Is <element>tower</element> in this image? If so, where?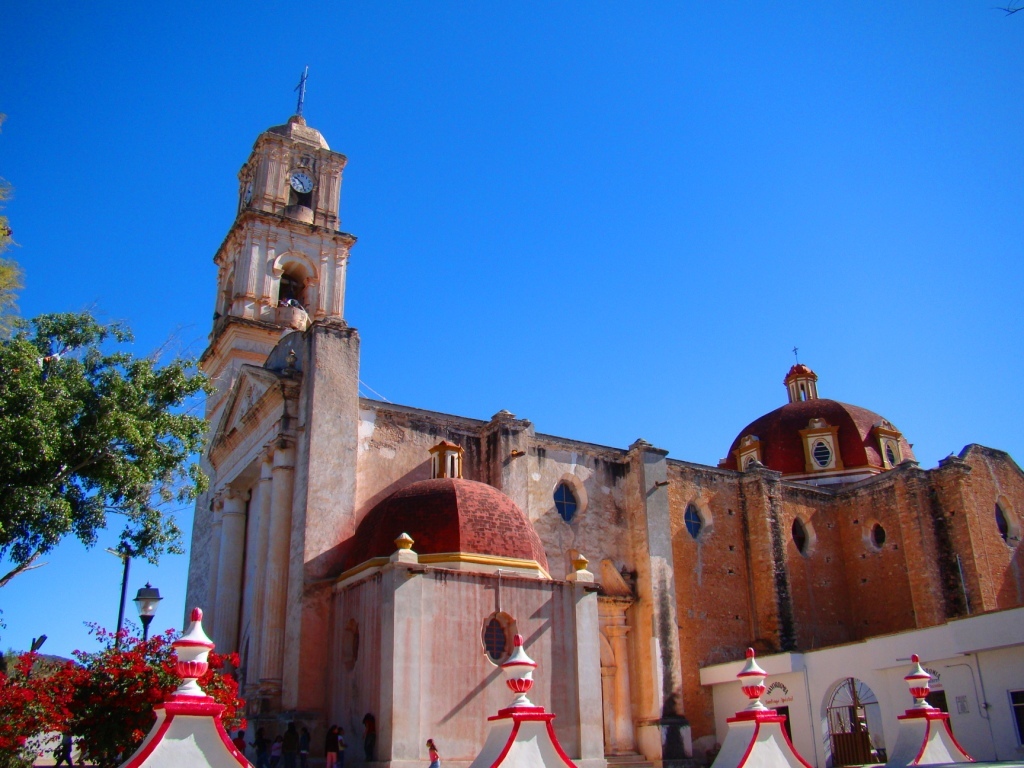
Yes, at region(193, 55, 406, 708).
